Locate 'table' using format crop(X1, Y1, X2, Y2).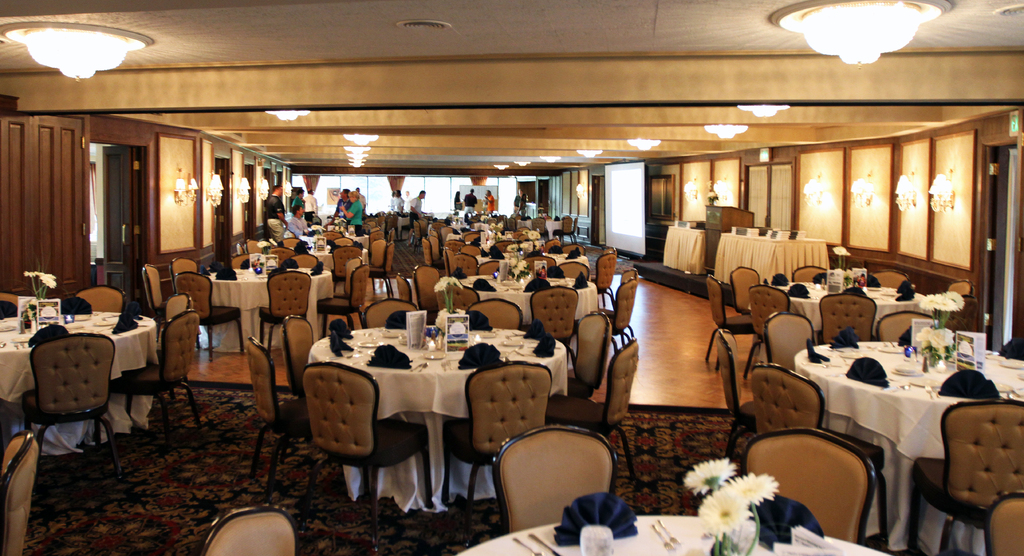
crop(663, 226, 709, 276).
